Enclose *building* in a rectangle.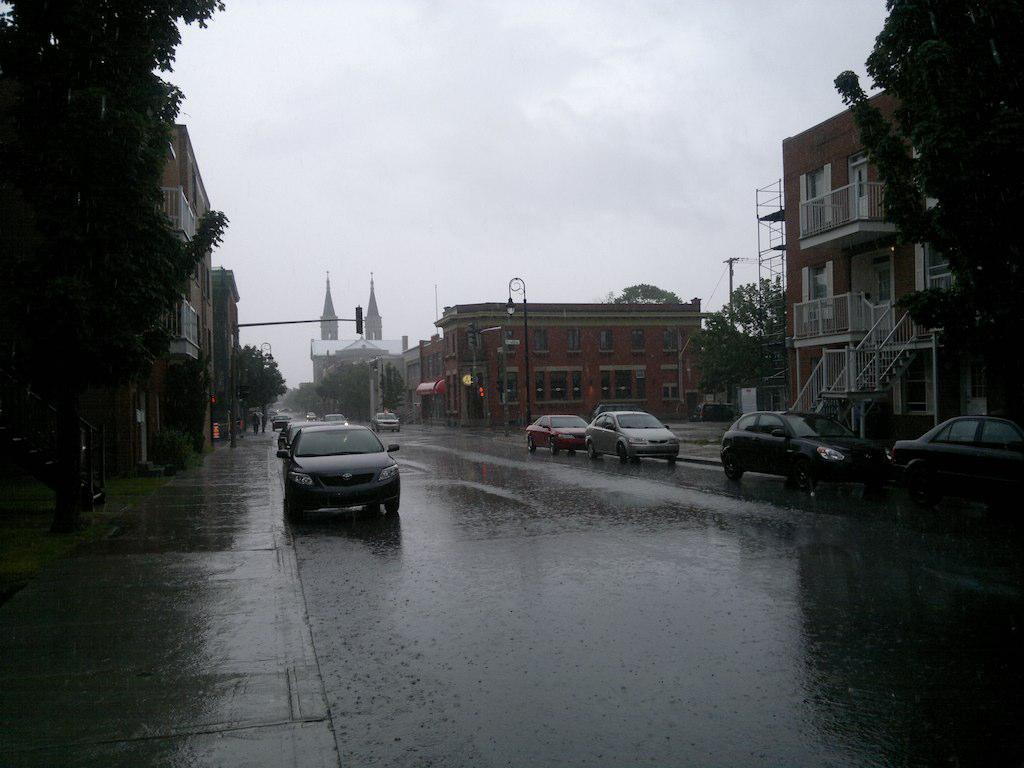
0 24 210 476.
